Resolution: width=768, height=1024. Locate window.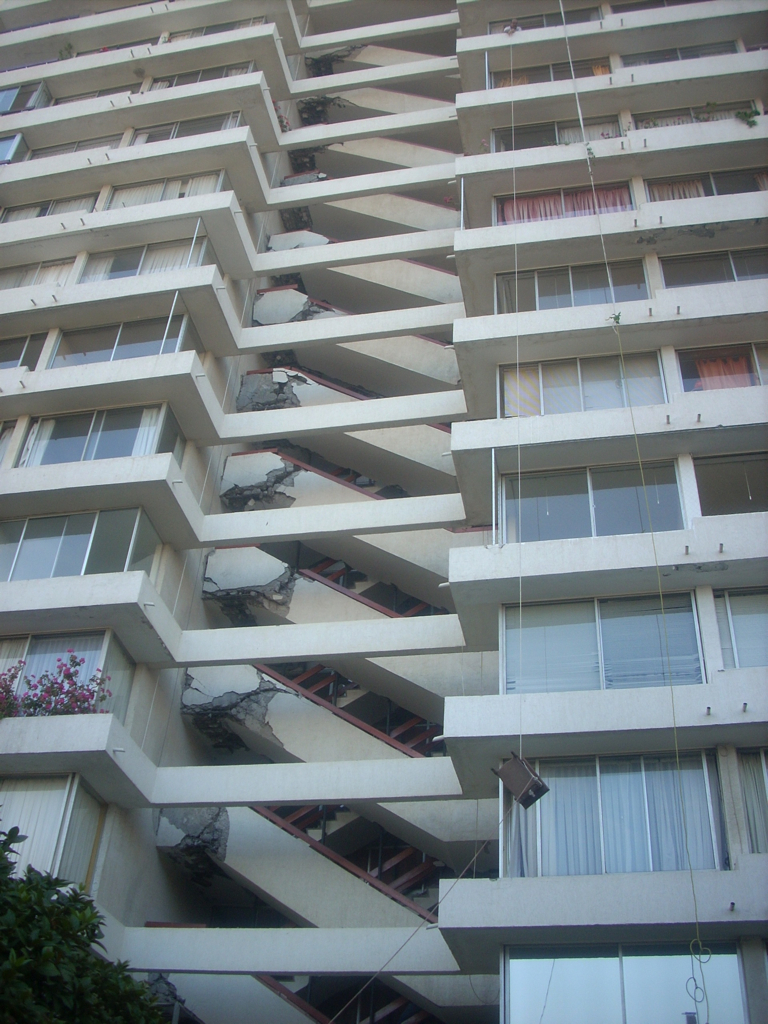
487 157 767 228.
